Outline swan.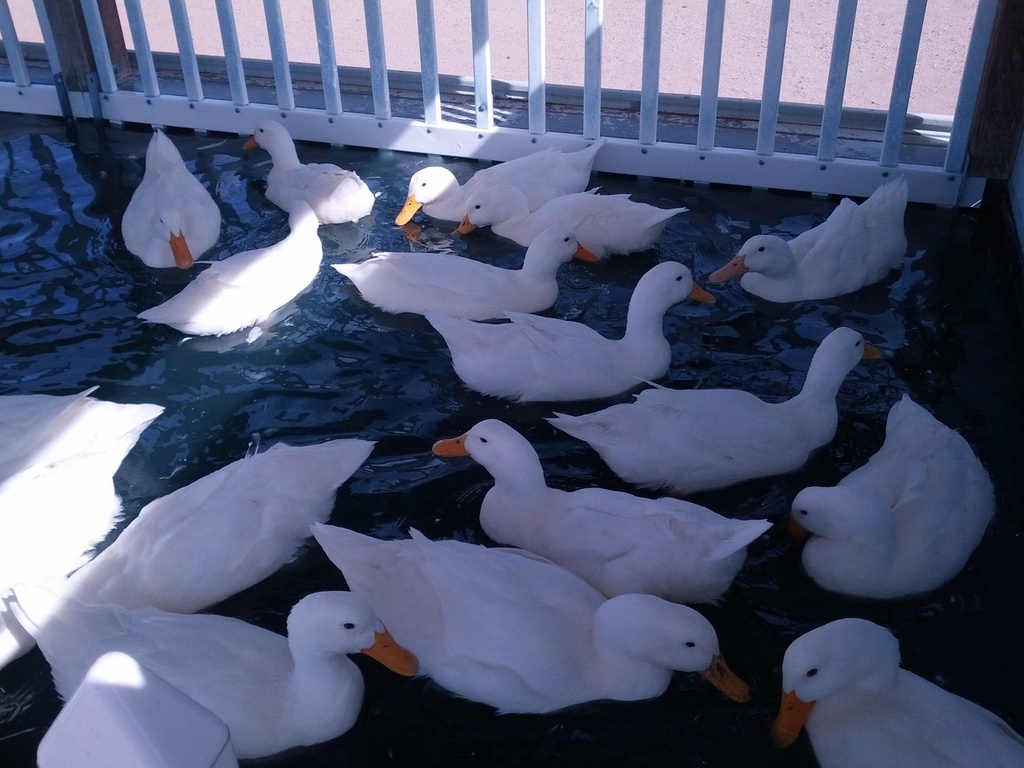
Outline: (left=708, top=175, right=910, bottom=307).
